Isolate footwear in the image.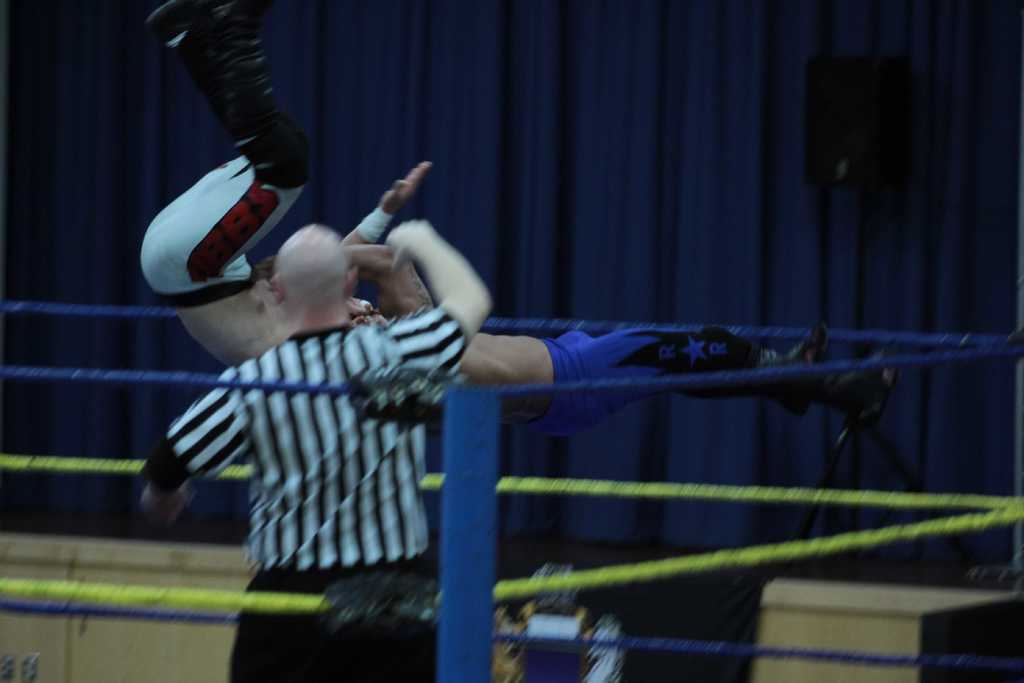
Isolated region: <region>754, 320, 831, 419</region>.
